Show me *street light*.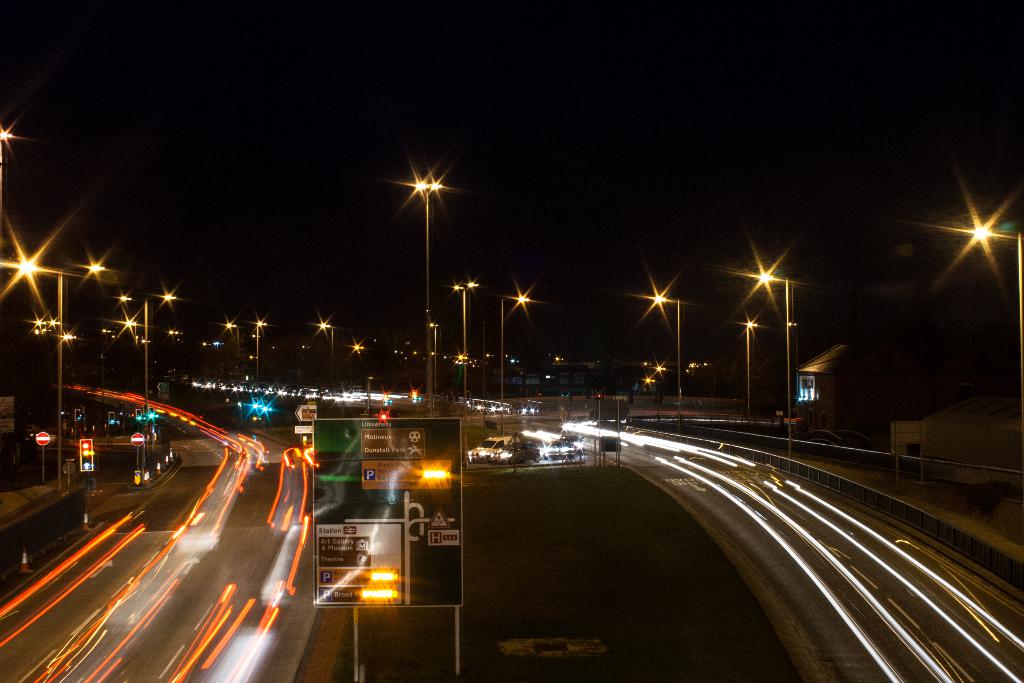
*street light* is here: pyautogui.locateOnScreen(311, 312, 341, 362).
